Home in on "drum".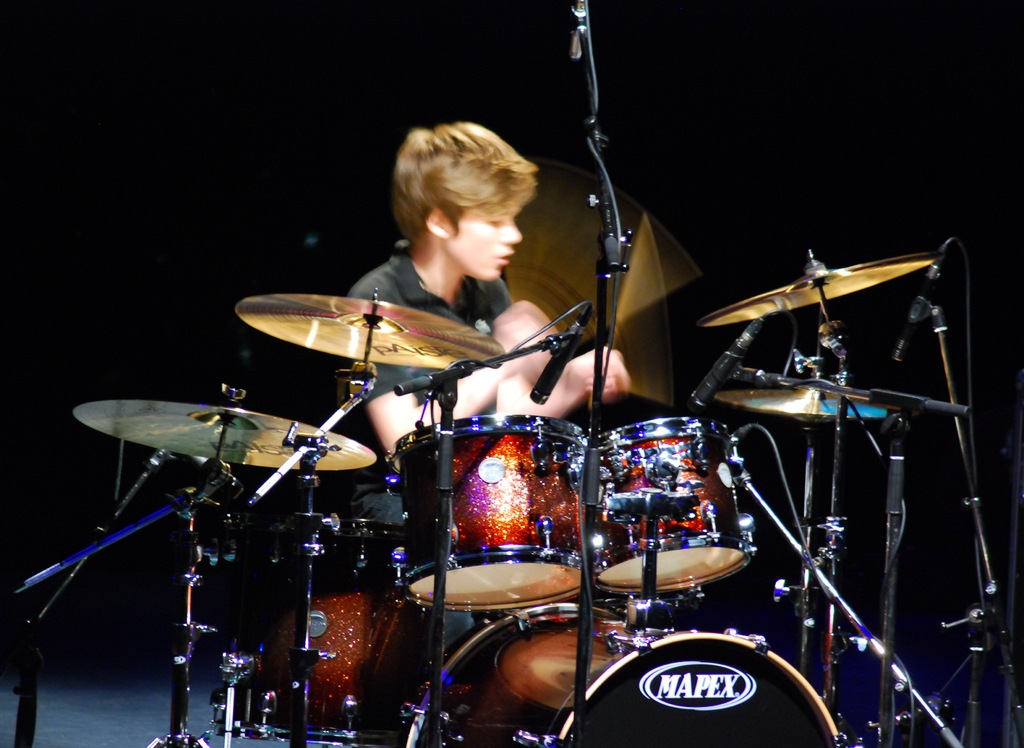
Homed in at <box>213,517,440,747</box>.
